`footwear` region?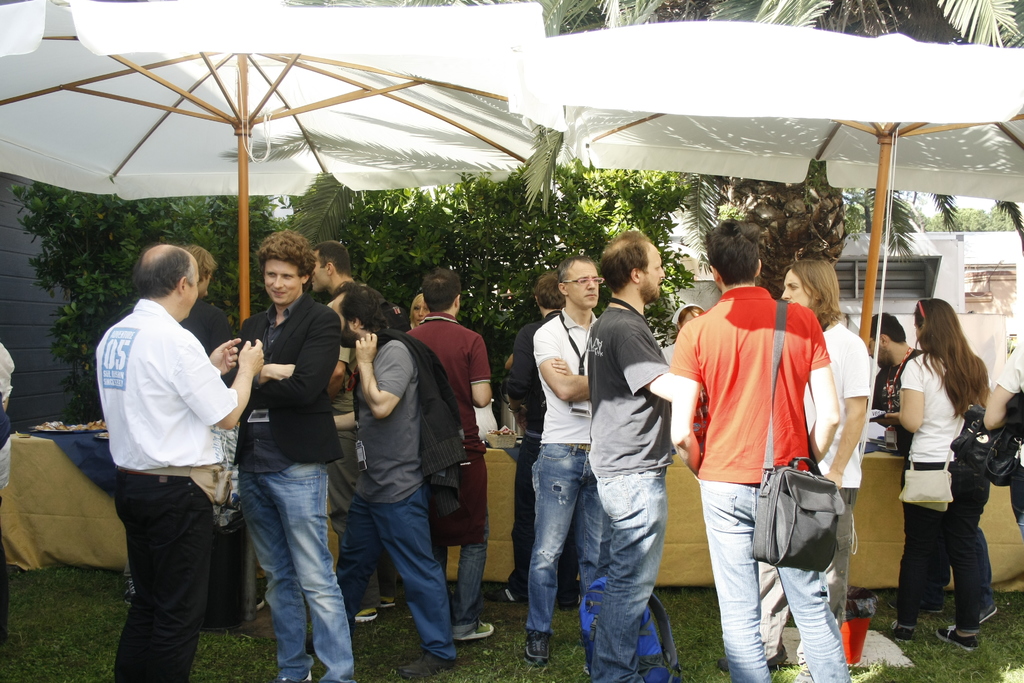
[x1=972, y1=602, x2=996, y2=618]
